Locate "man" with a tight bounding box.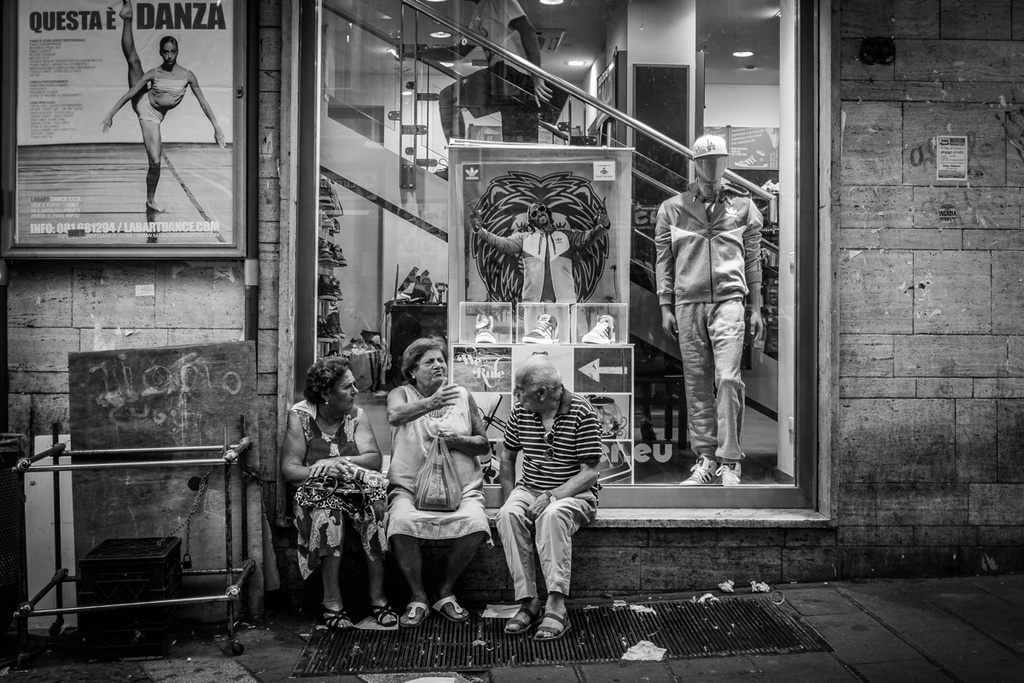
{"x1": 465, "y1": 202, "x2": 612, "y2": 304}.
